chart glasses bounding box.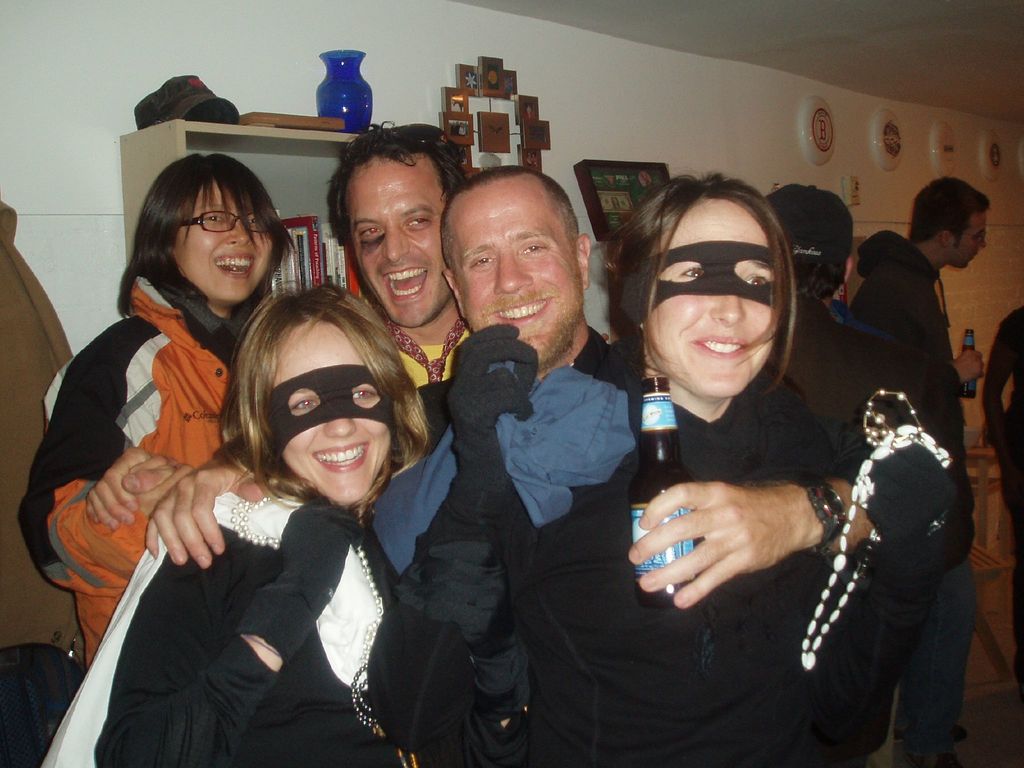
Charted: [178, 209, 271, 236].
